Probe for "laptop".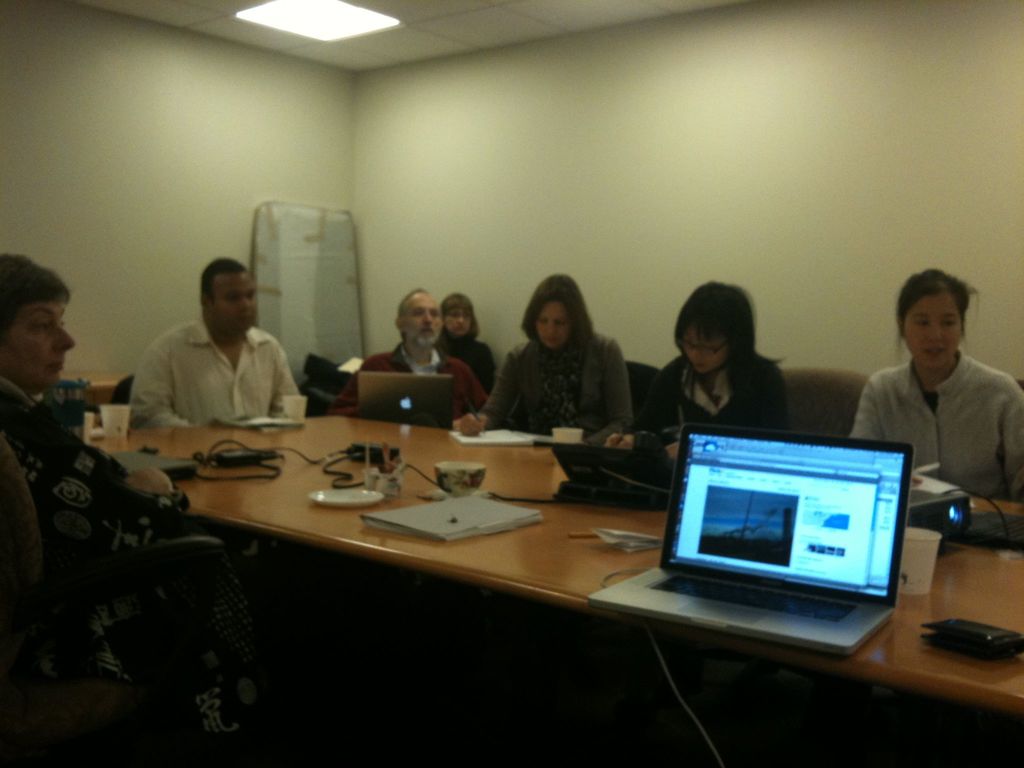
Probe result: region(532, 442, 673, 509).
